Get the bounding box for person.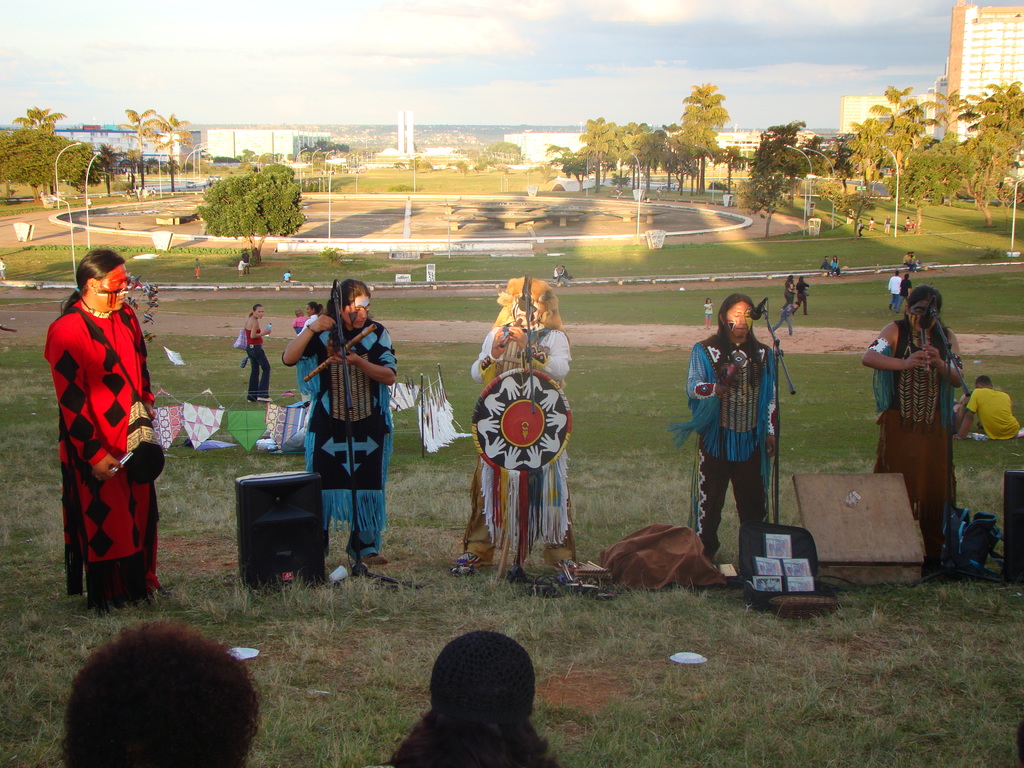
(x1=783, y1=269, x2=794, y2=322).
